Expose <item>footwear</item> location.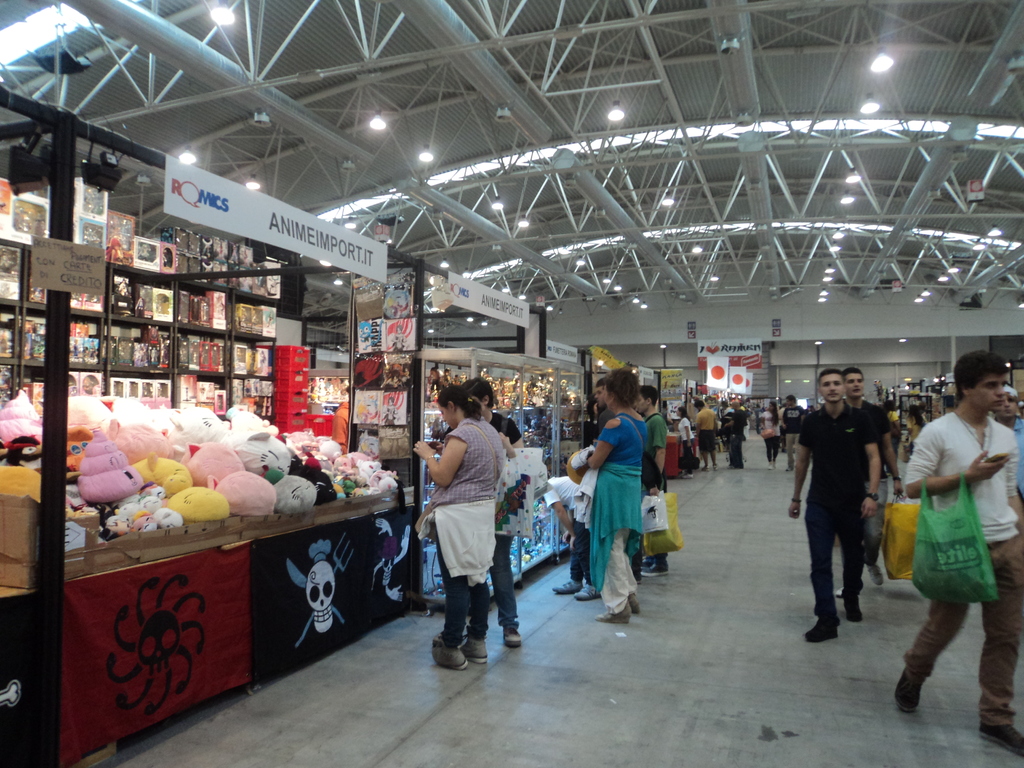
Exposed at select_region(627, 591, 641, 614).
